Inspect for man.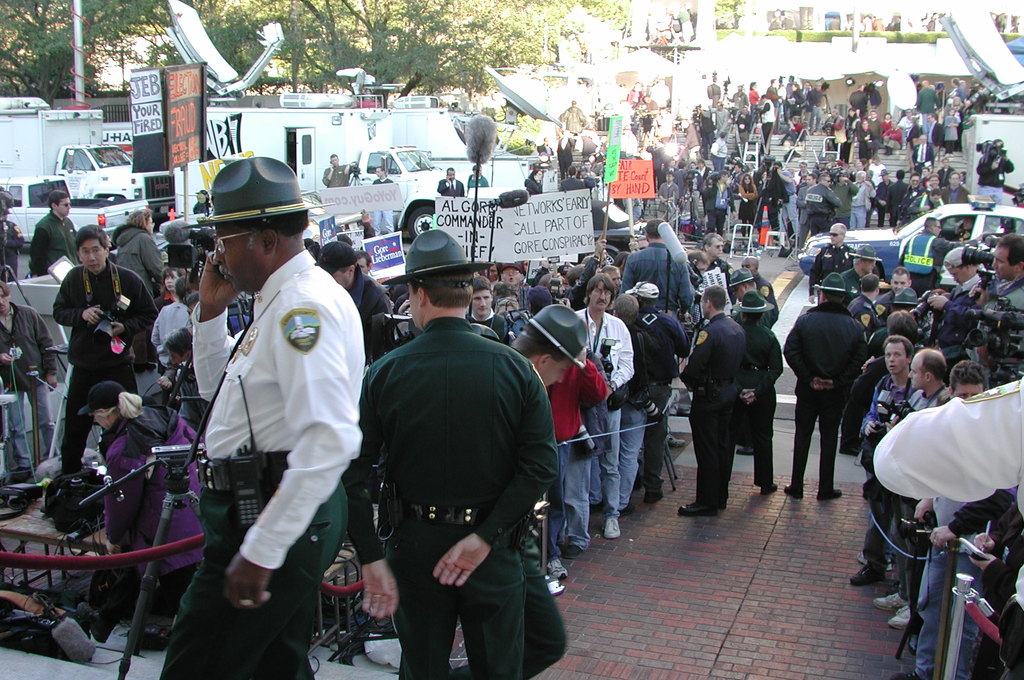
Inspection: bbox(808, 79, 827, 136).
